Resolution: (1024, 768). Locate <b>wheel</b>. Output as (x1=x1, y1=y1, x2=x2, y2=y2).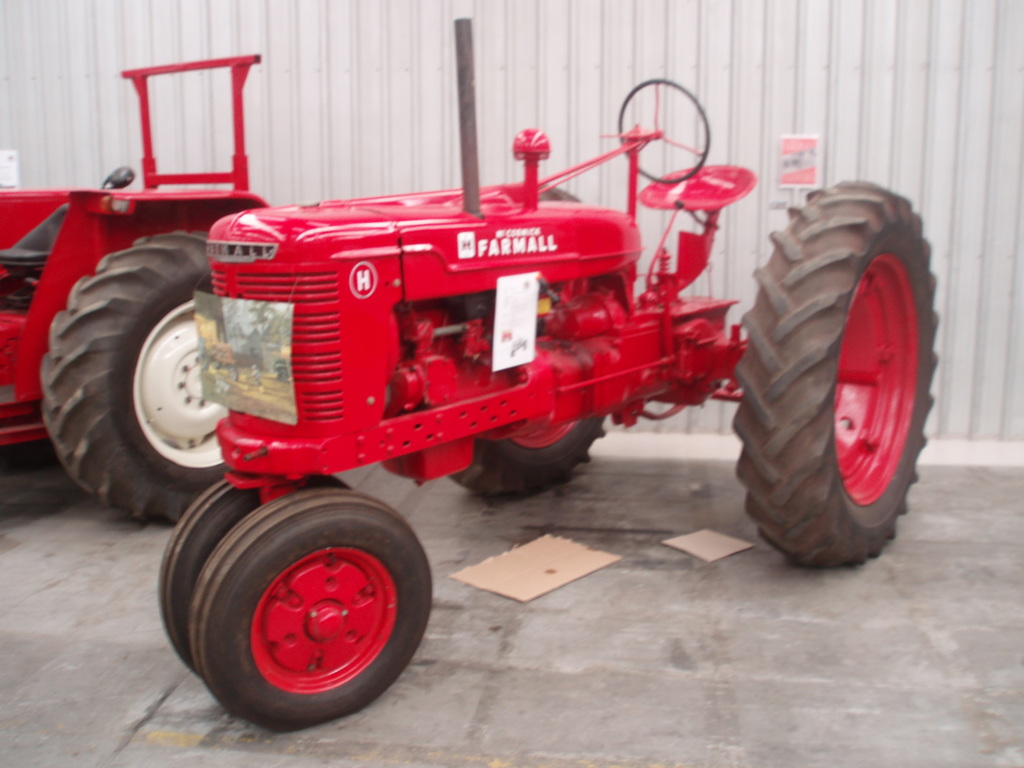
(x1=720, y1=145, x2=931, y2=570).
